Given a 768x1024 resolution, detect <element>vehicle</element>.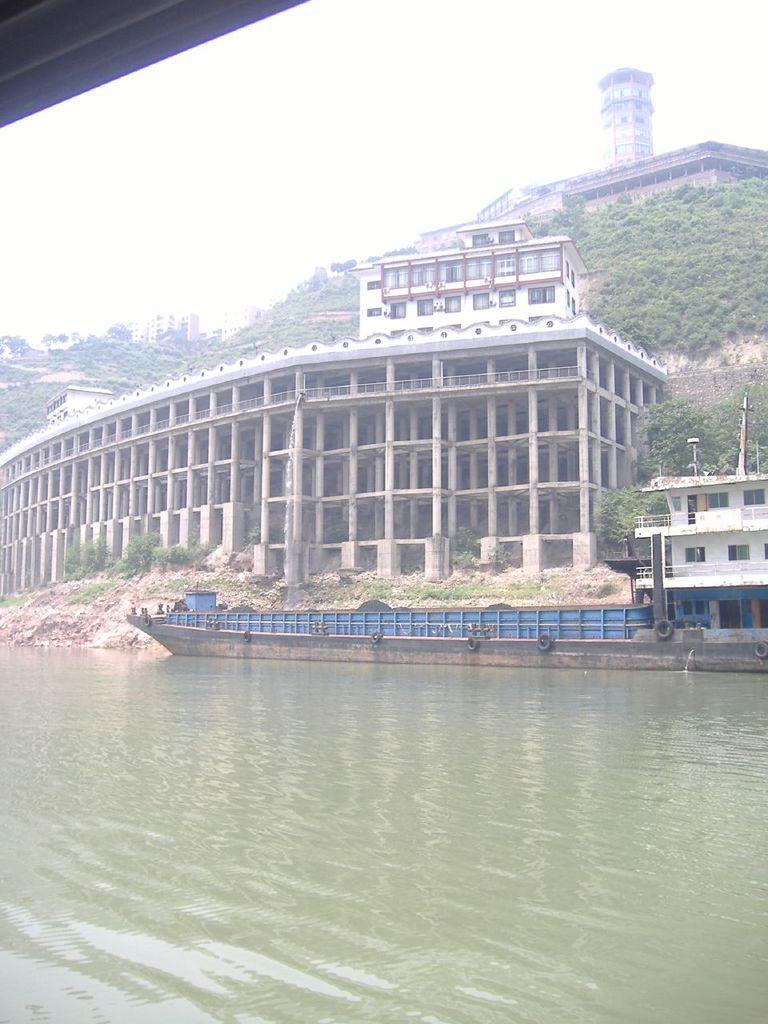
{"x1": 107, "y1": 564, "x2": 666, "y2": 663}.
